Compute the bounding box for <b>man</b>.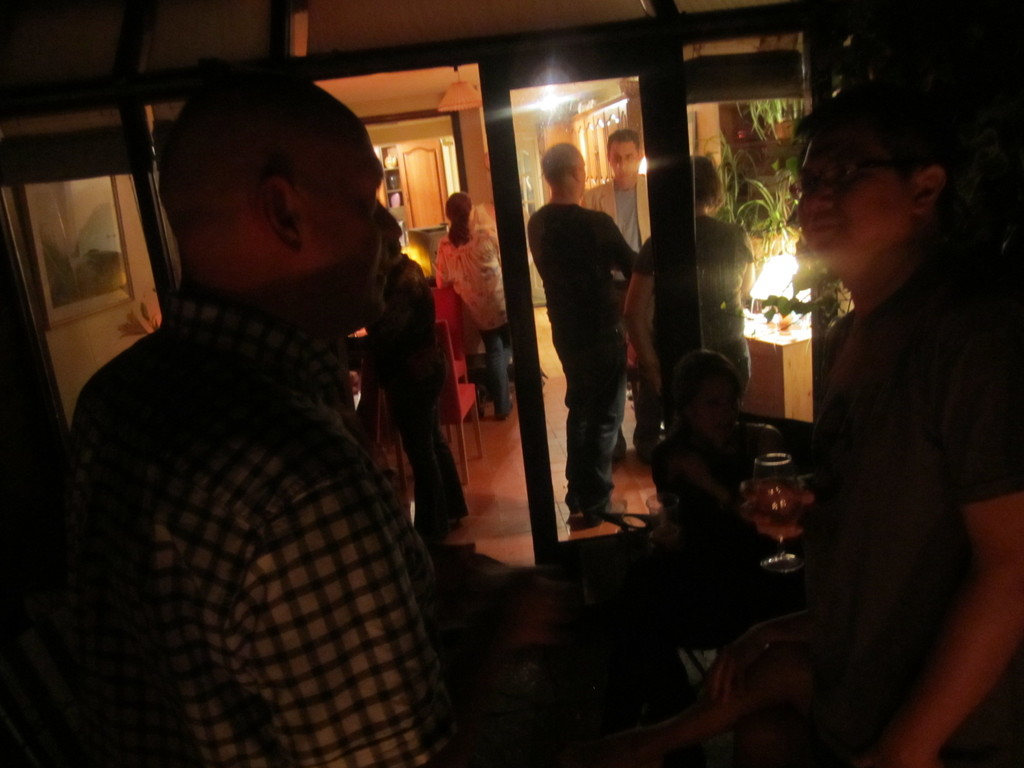
578, 128, 673, 468.
